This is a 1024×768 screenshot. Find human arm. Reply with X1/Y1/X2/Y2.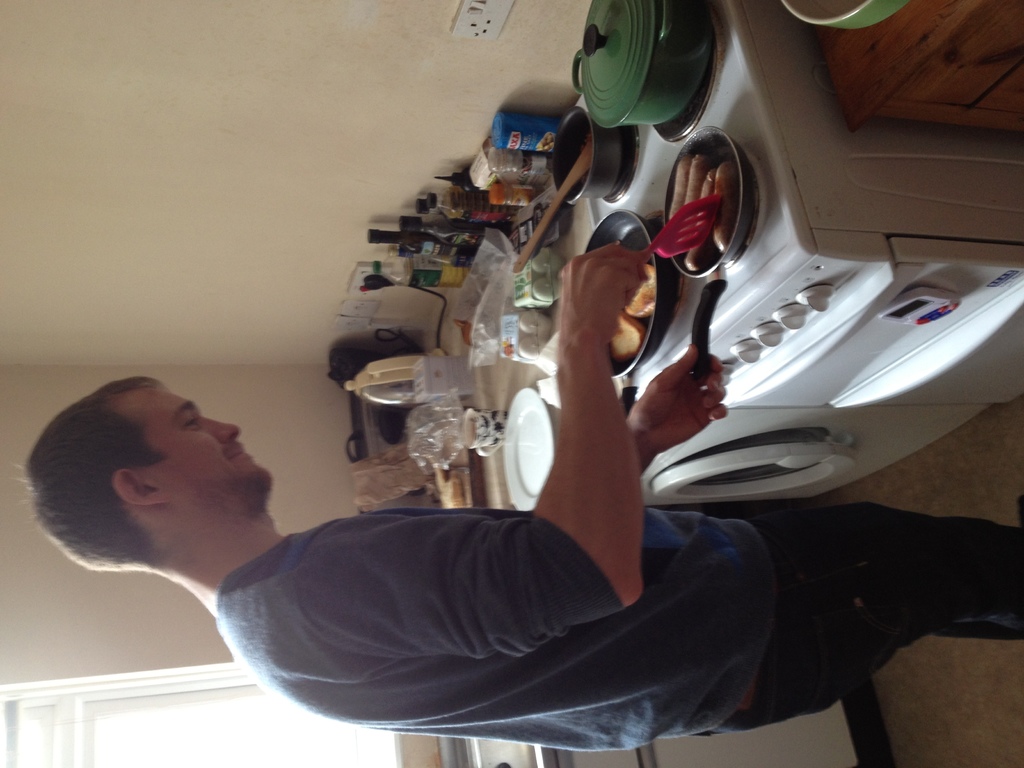
621/339/730/476.
